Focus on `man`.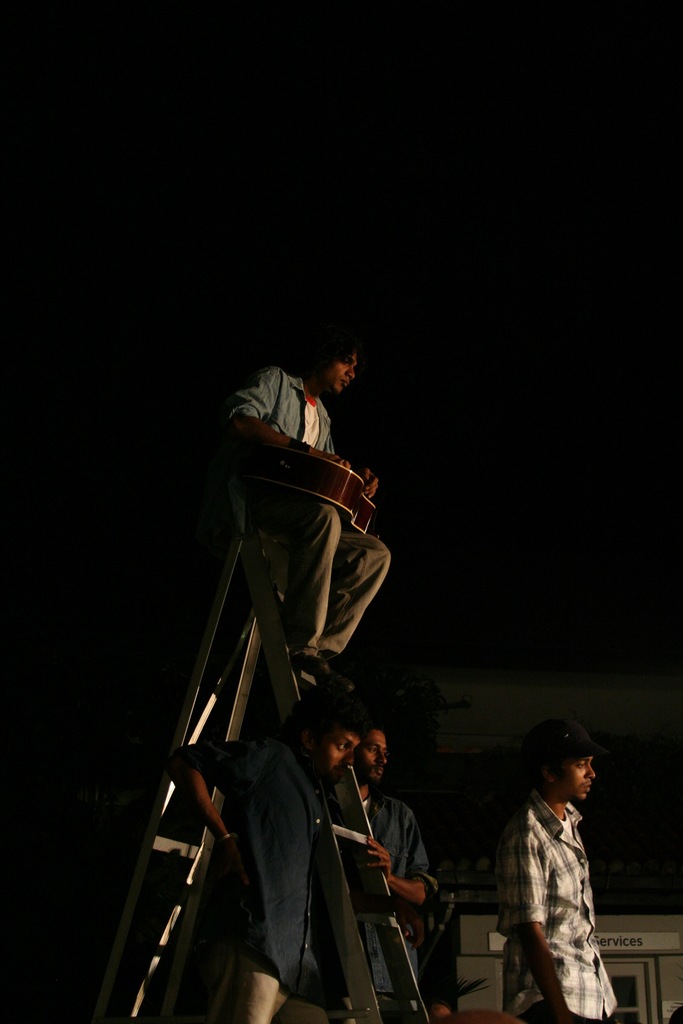
Focused at detection(176, 698, 372, 1023).
